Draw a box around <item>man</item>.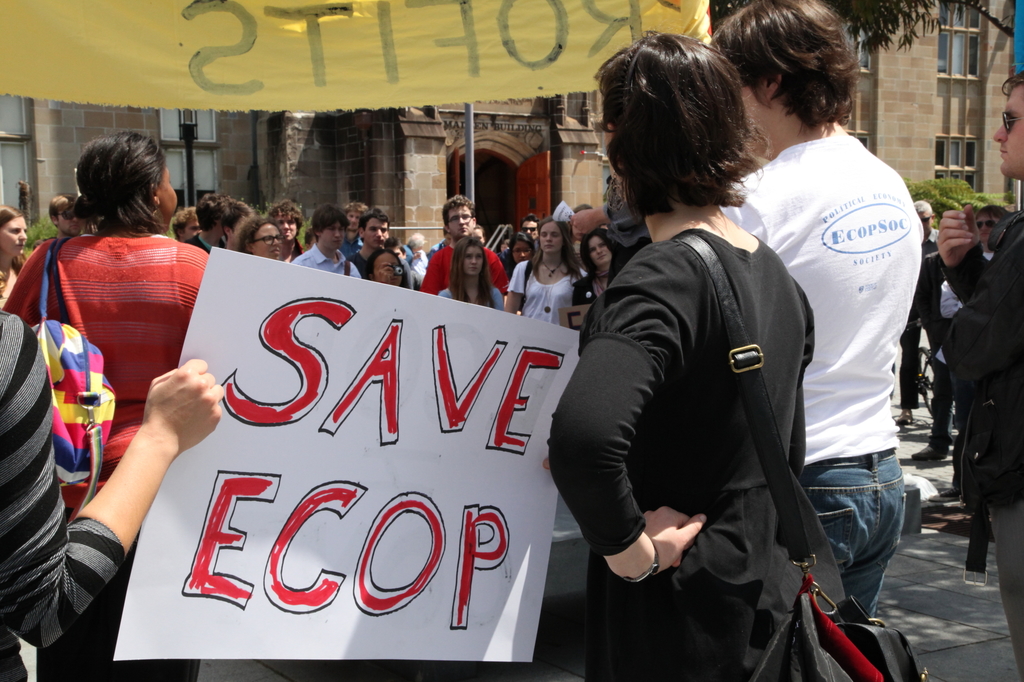
[934,204,1011,325].
